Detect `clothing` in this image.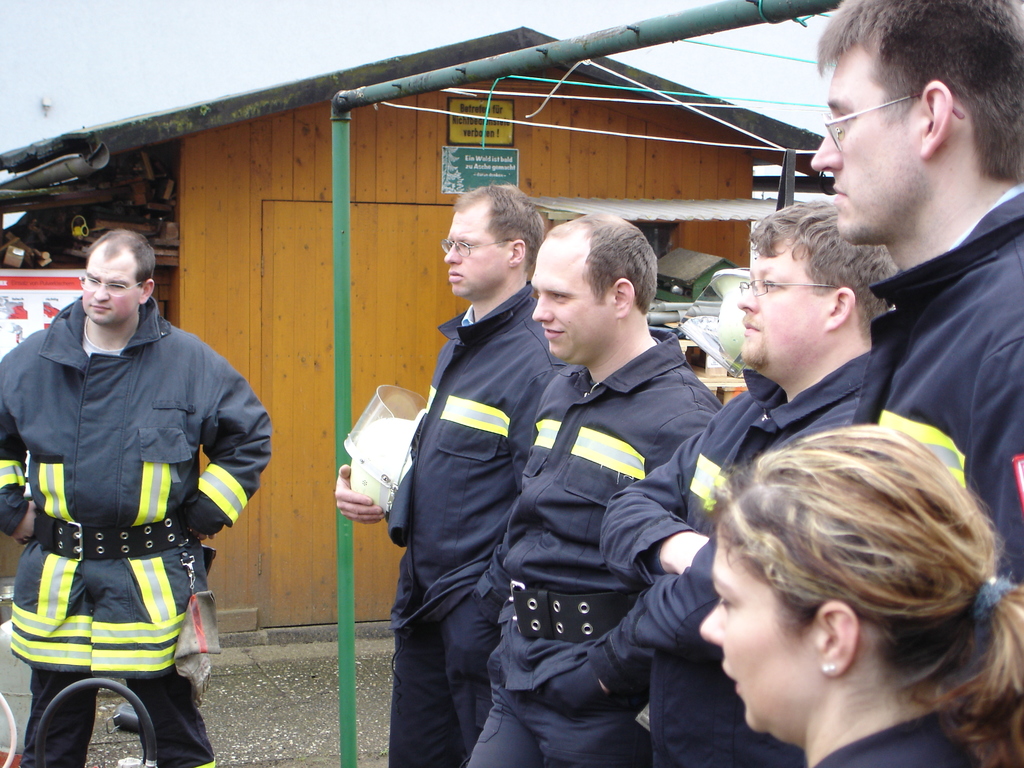
Detection: crop(465, 326, 728, 767).
